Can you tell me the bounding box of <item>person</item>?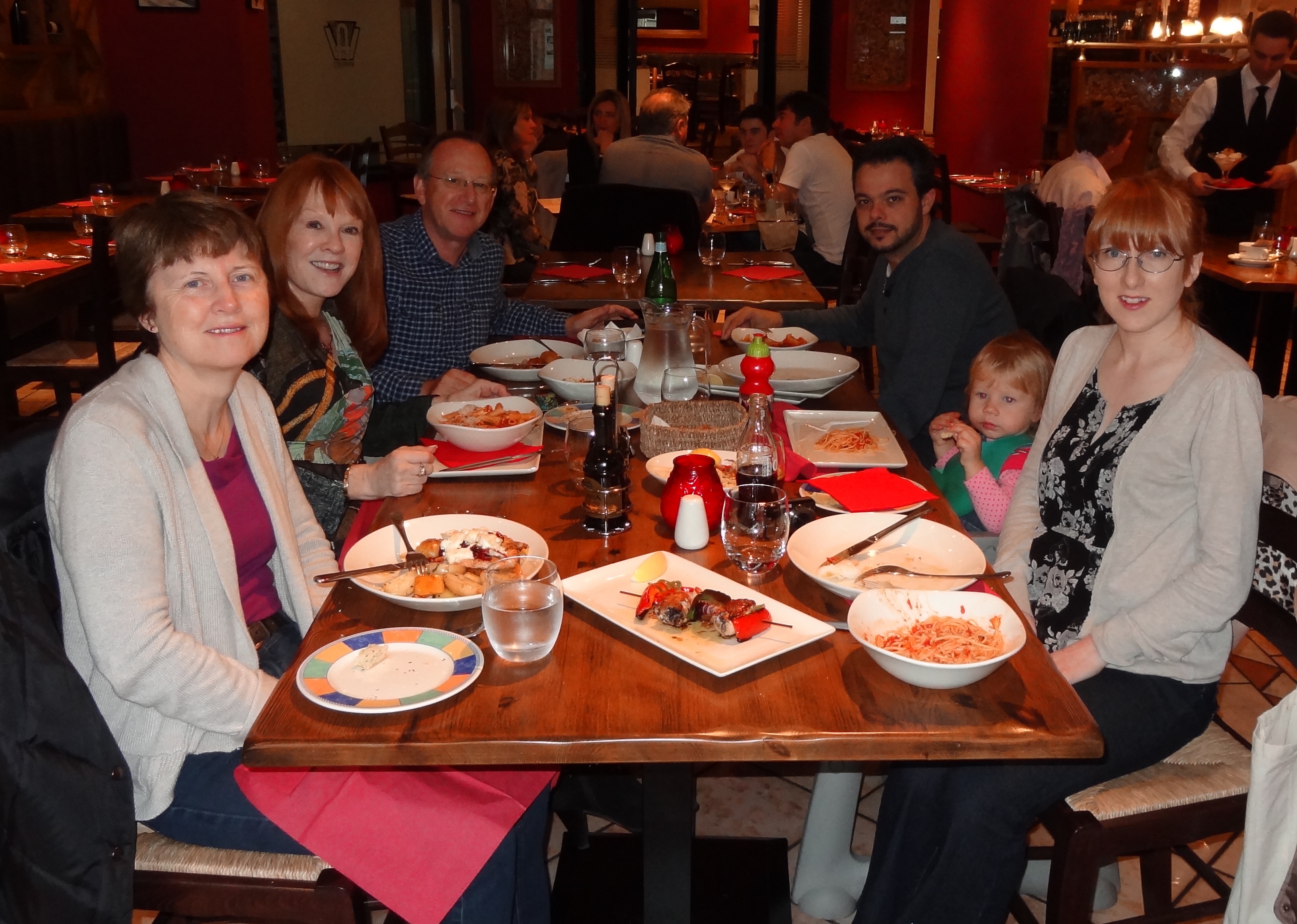
BBox(299, 36, 343, 111).
